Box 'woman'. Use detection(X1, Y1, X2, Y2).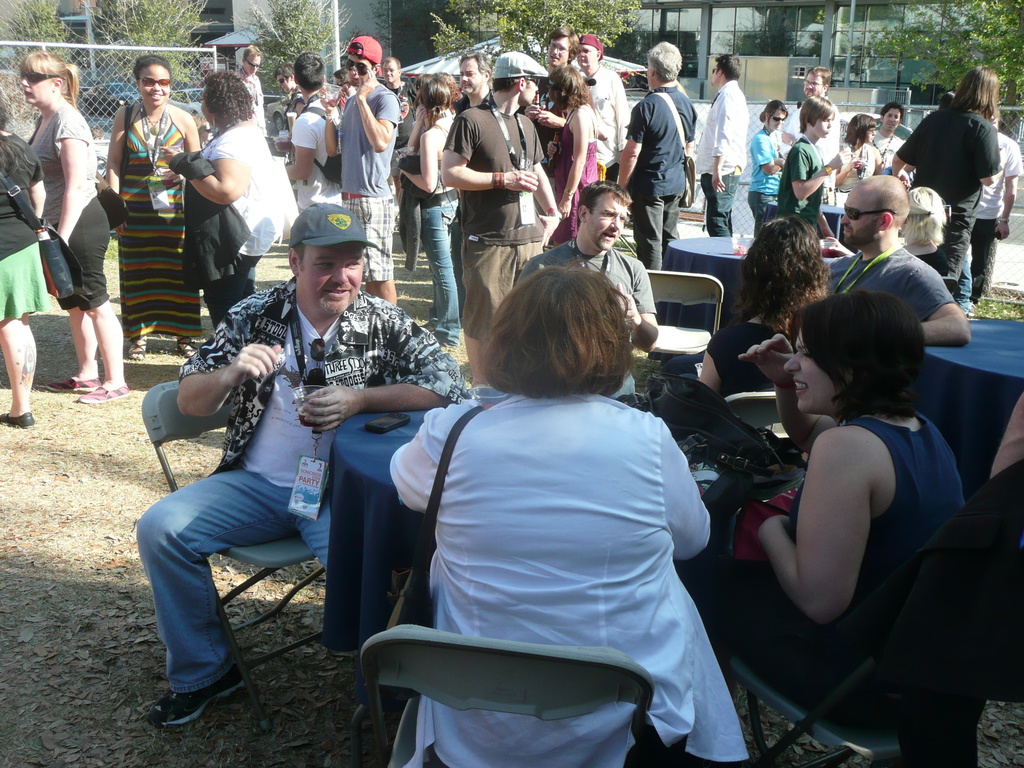
detection(184, 70, 300, 332).
